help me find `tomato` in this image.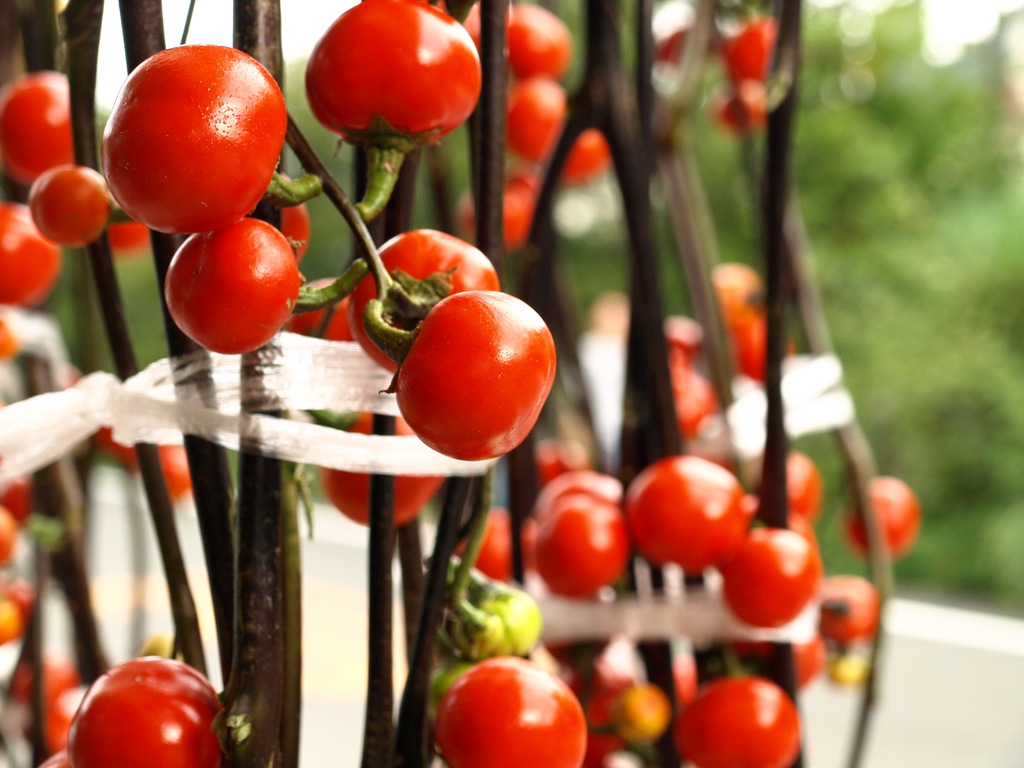
Found it: <bbox>71, 655, 223, 767</bbox>.
